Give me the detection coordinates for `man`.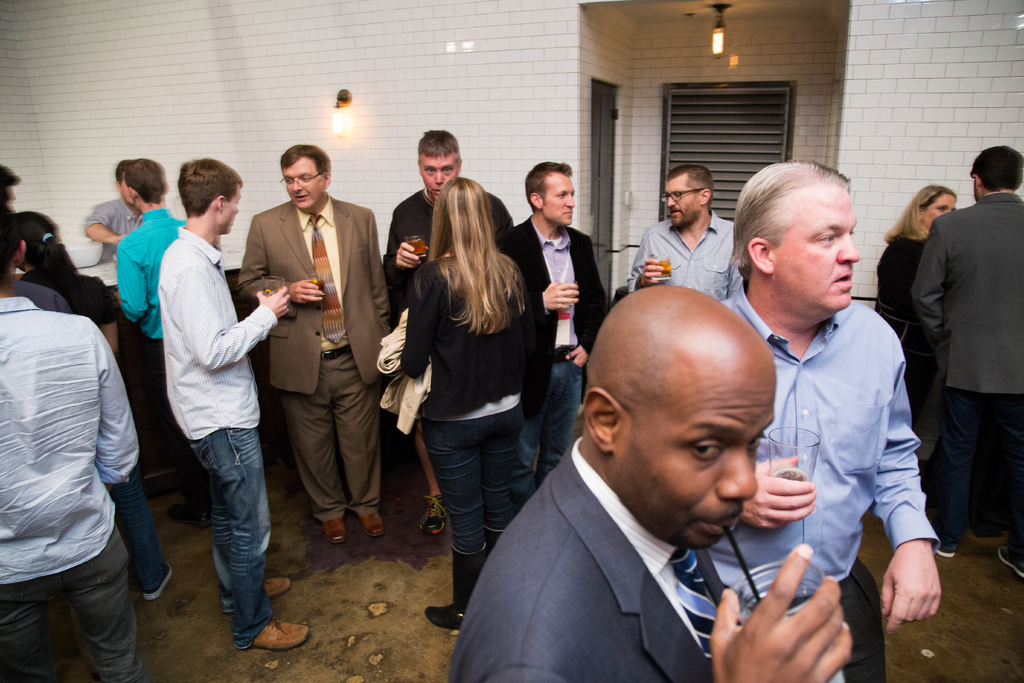
pyautogui.locateOnScreen(0, 206, 141, 682).
